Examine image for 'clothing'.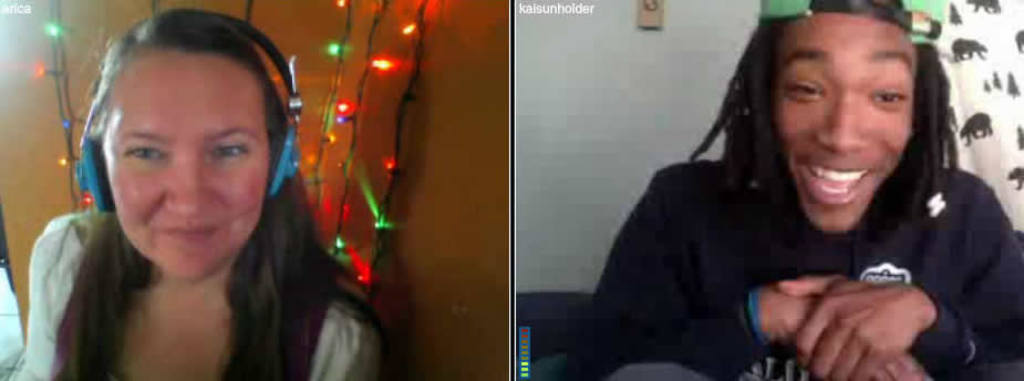
Examination result: select_region(562, 156, 1022, 380).
